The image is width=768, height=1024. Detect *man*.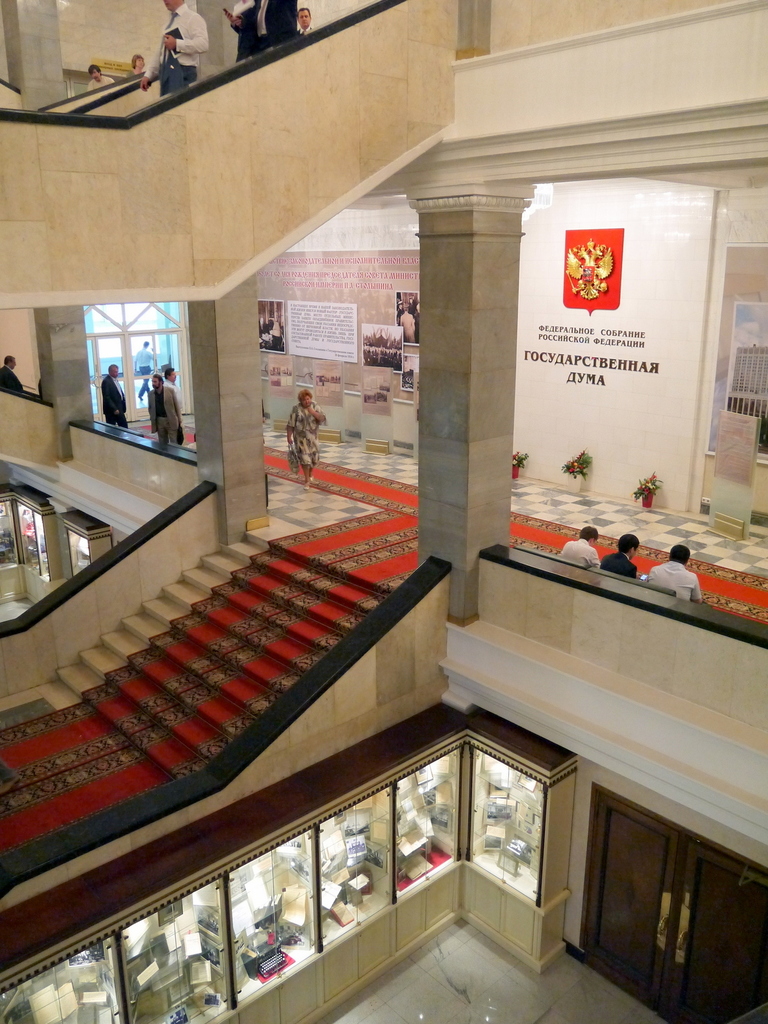
Detection: bbox=(559, 525, 601, 572).
